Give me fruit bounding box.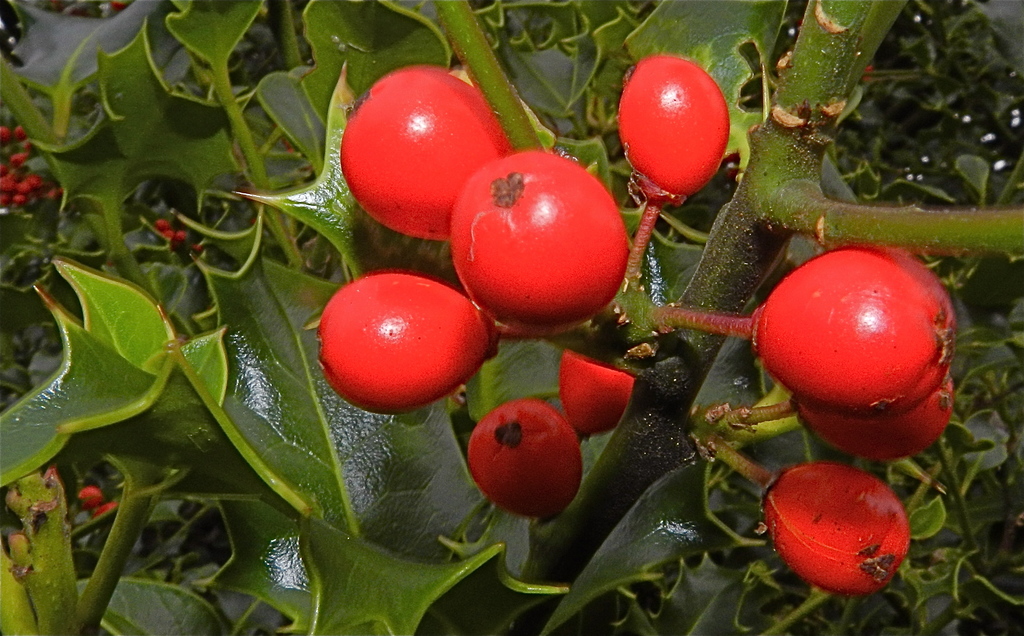
(left=618, top=55, right=731, bottom=202).
